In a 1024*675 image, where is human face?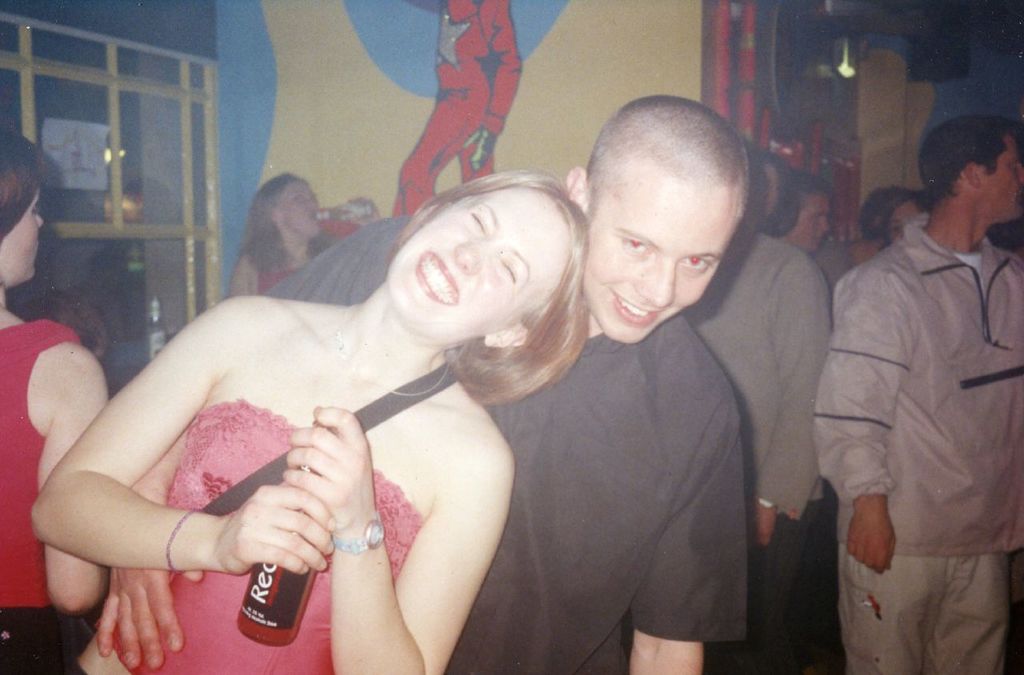
988, 133, 1023, 216.
